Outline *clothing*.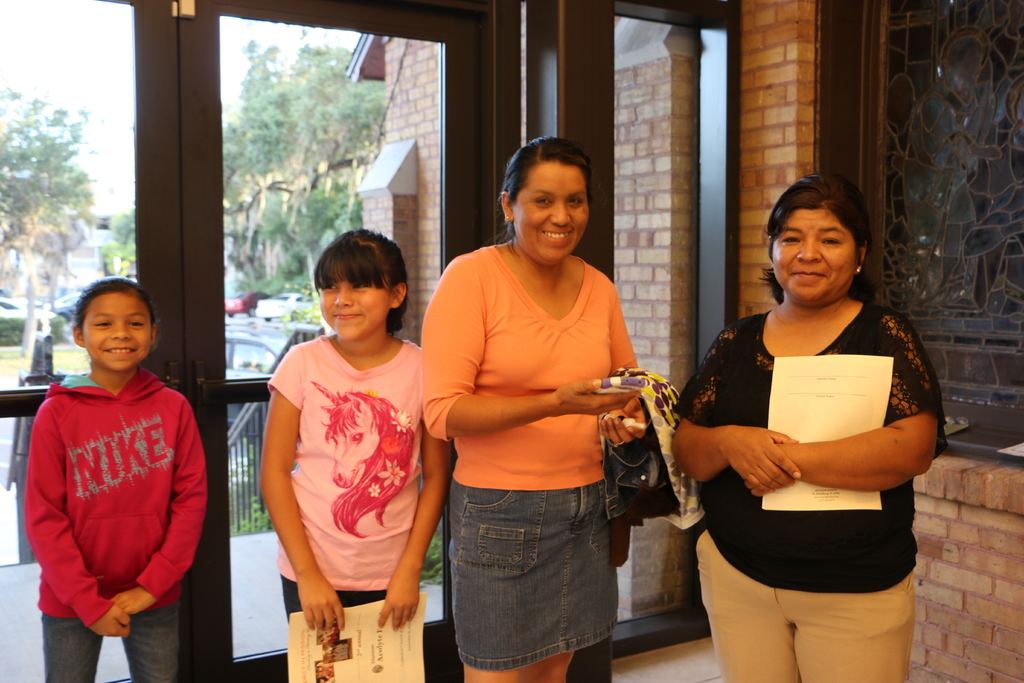
Outline: 416/249/640/664.
